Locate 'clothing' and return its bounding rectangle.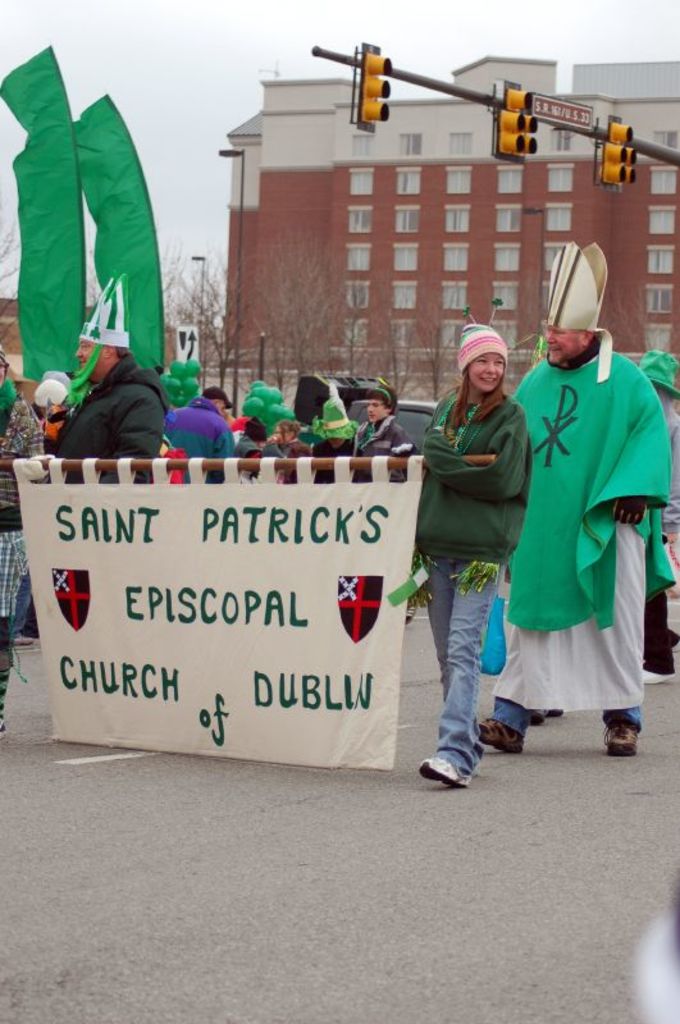
rect(278, 444, 316, 454).
